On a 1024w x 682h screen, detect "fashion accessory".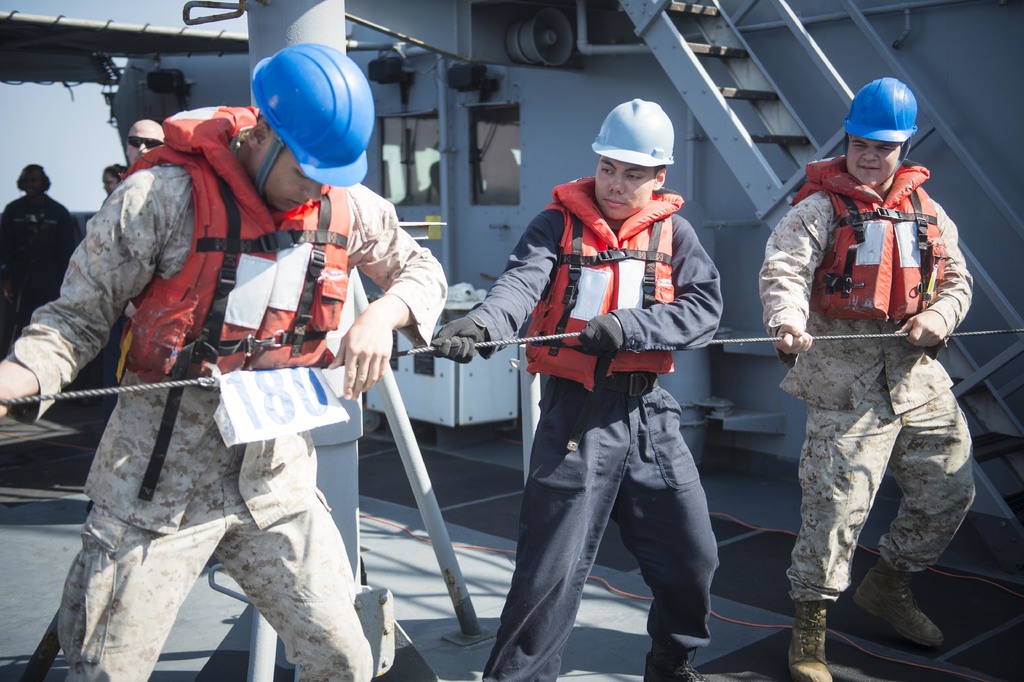
106, 166, 120, 178.
